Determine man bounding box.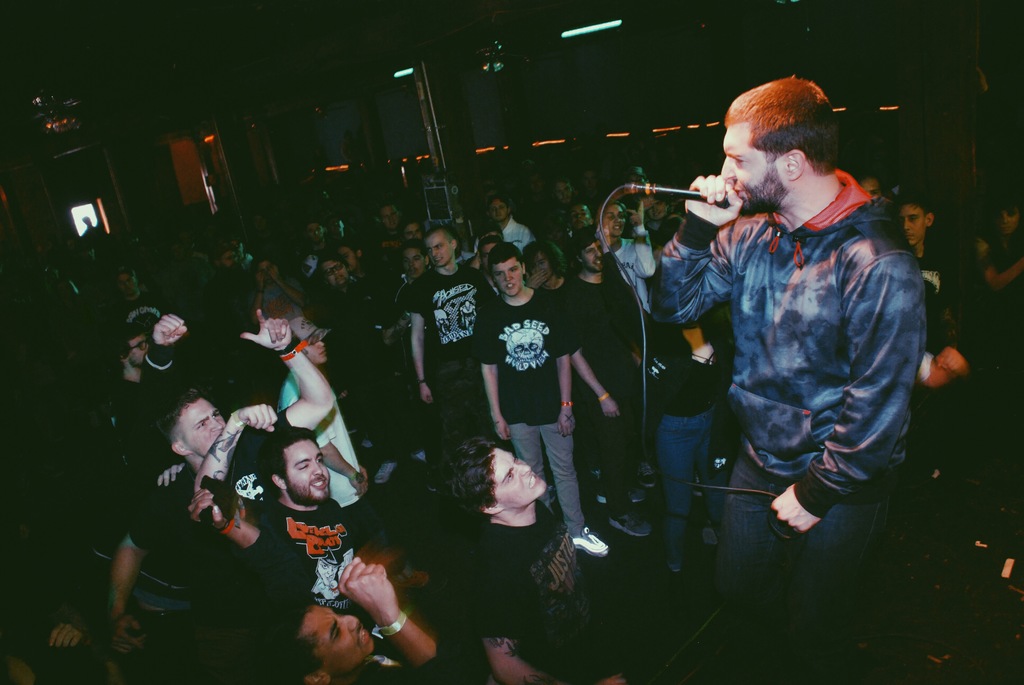
Determined: 278,553,479,684.
